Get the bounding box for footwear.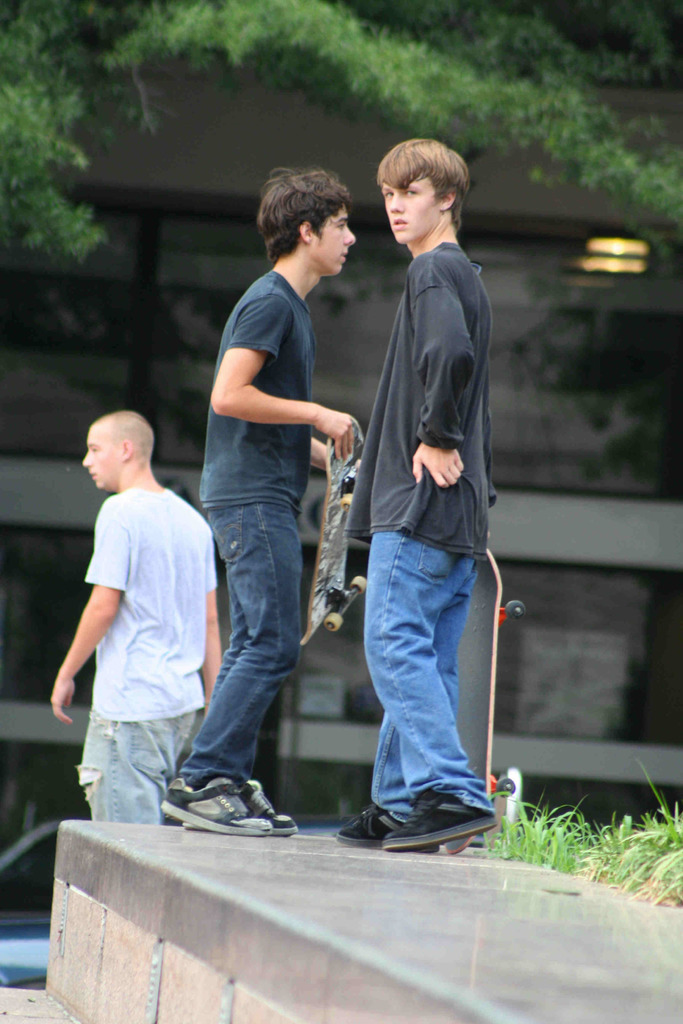
331, 803, 403, 852.
